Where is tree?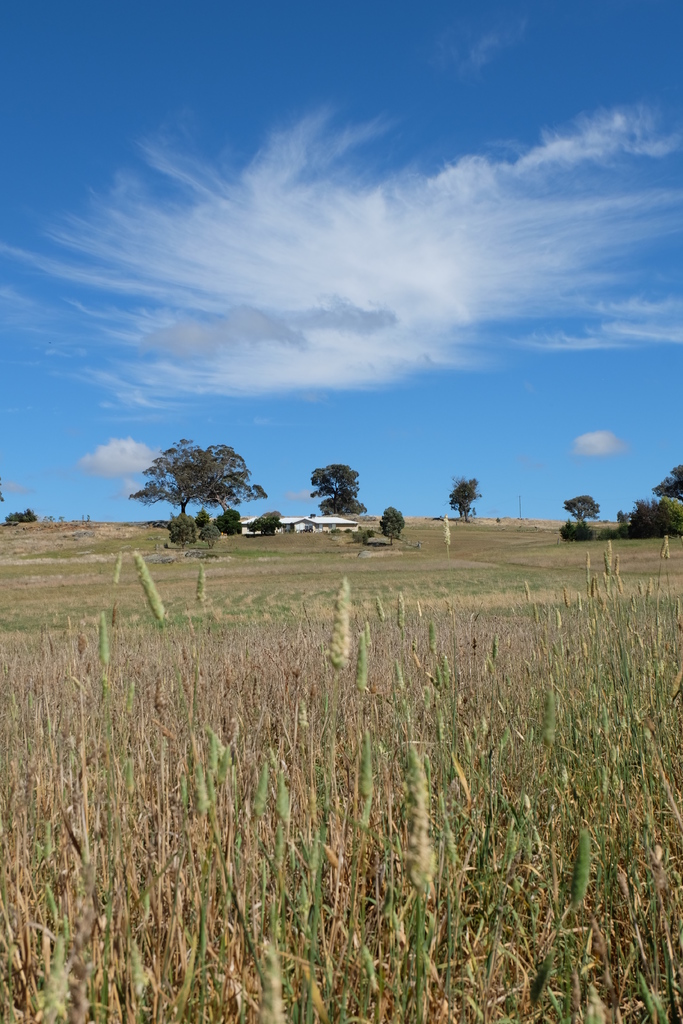
144/424/263/541.
